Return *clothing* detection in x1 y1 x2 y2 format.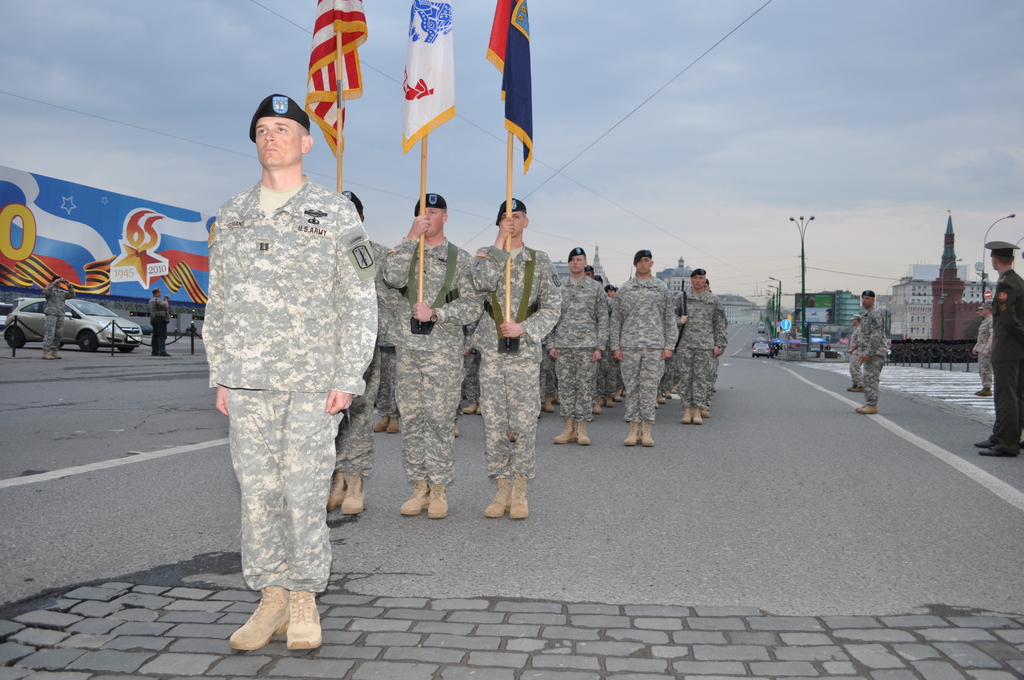
672 284 717 415.
